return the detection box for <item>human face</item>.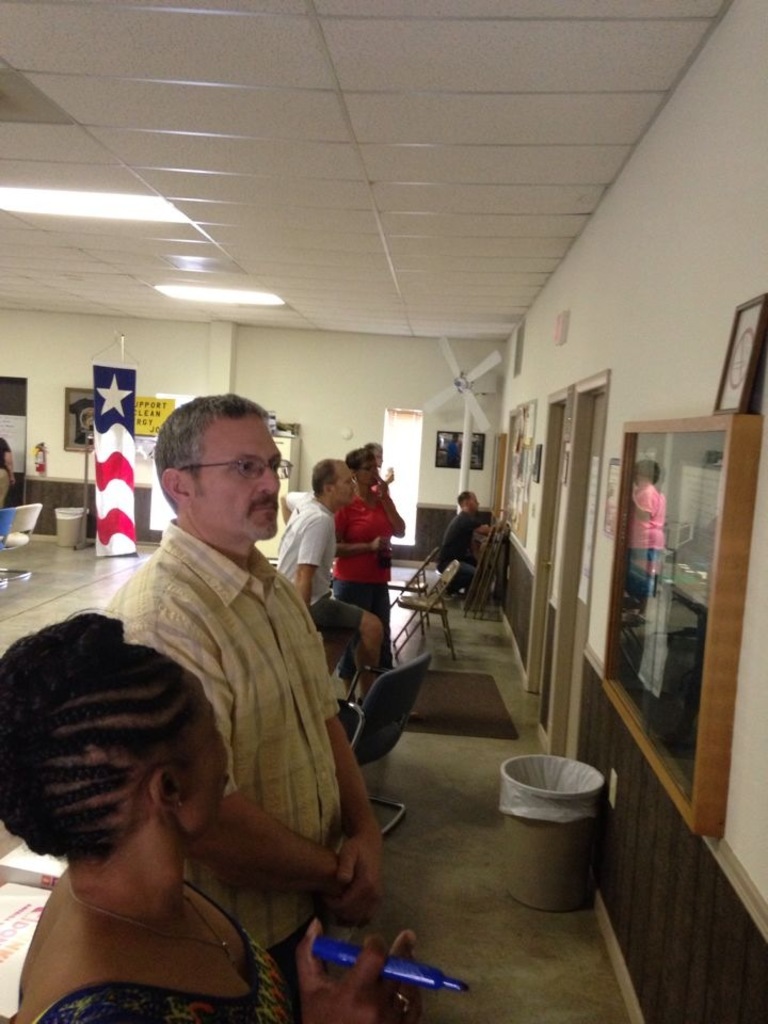
463,487,482,516.
